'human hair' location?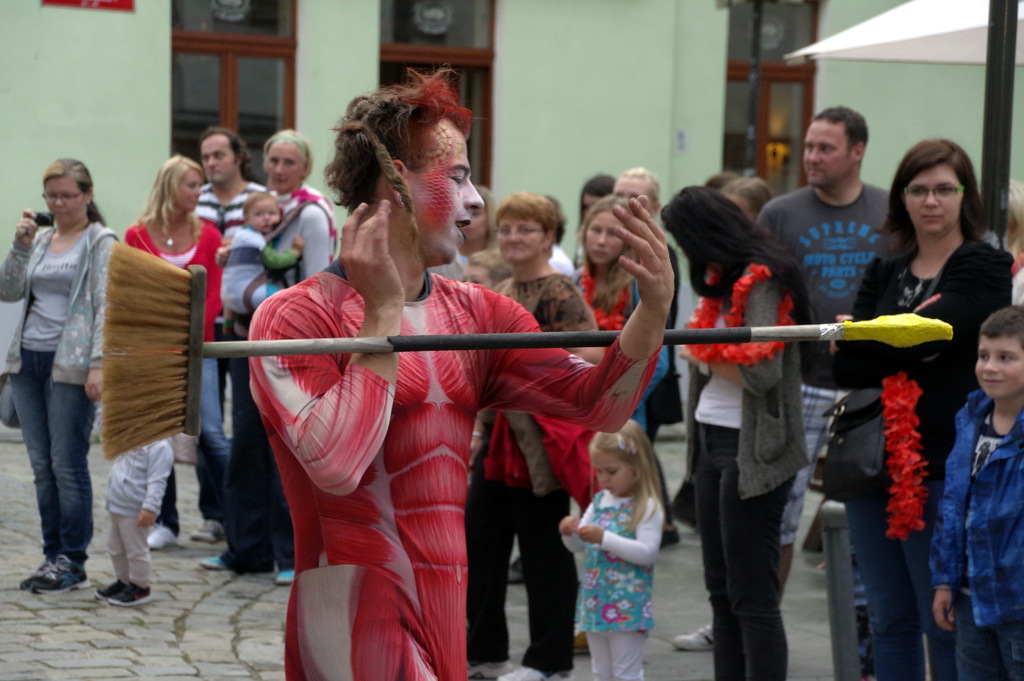
(41,156,108,227)
